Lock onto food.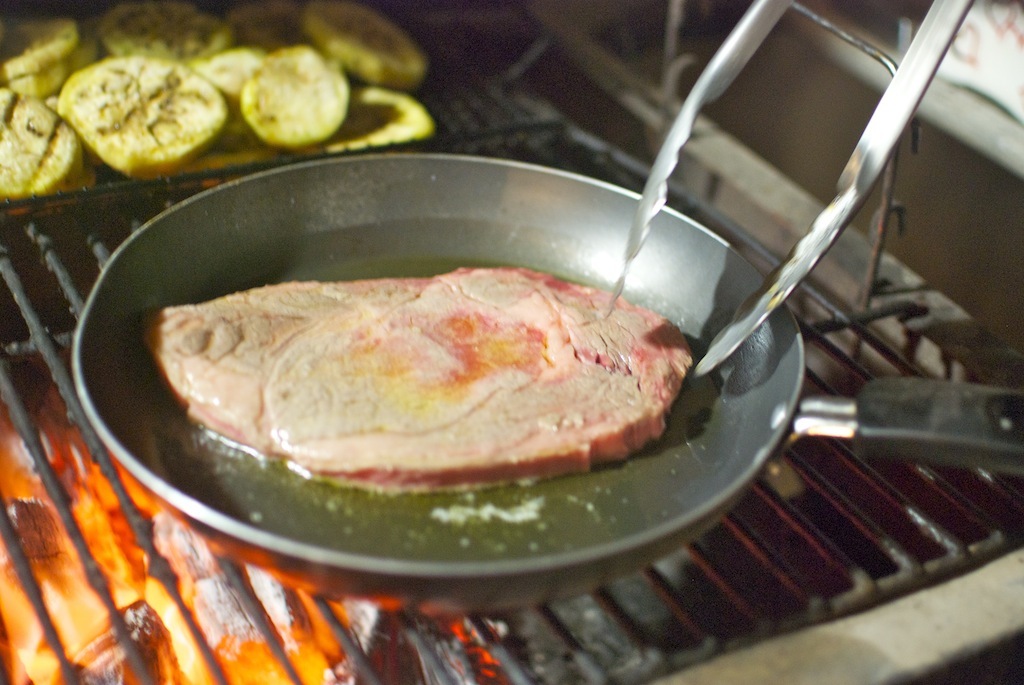
Locked: left=0, top=9, right=86, bottom=83.
